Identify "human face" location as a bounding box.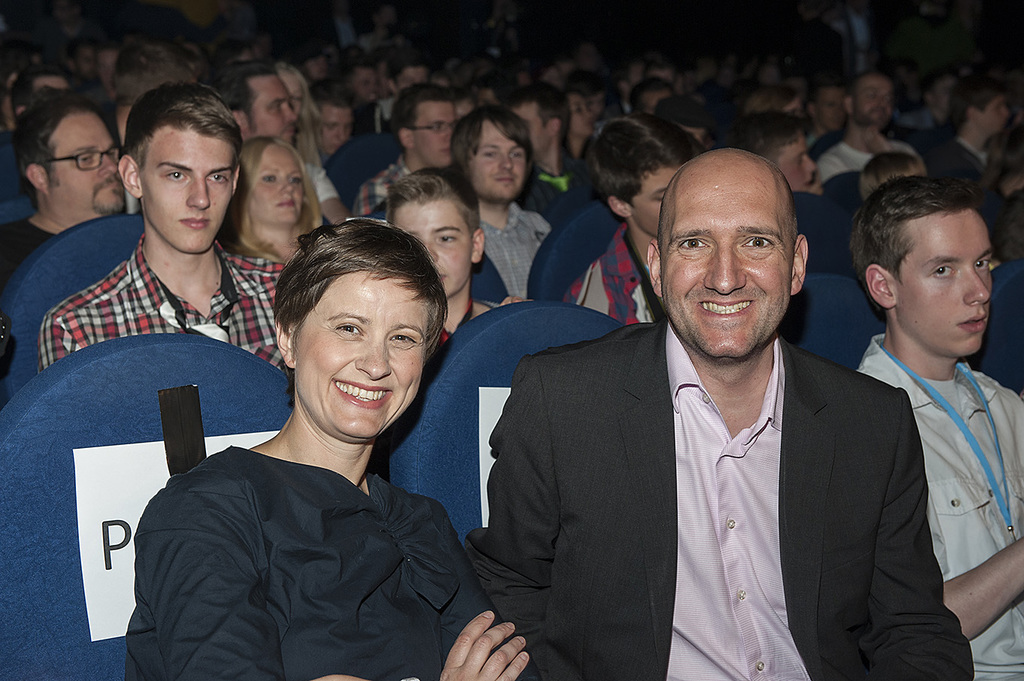
pyautogui.locateOnScreen(254, 155, 298, 227).
